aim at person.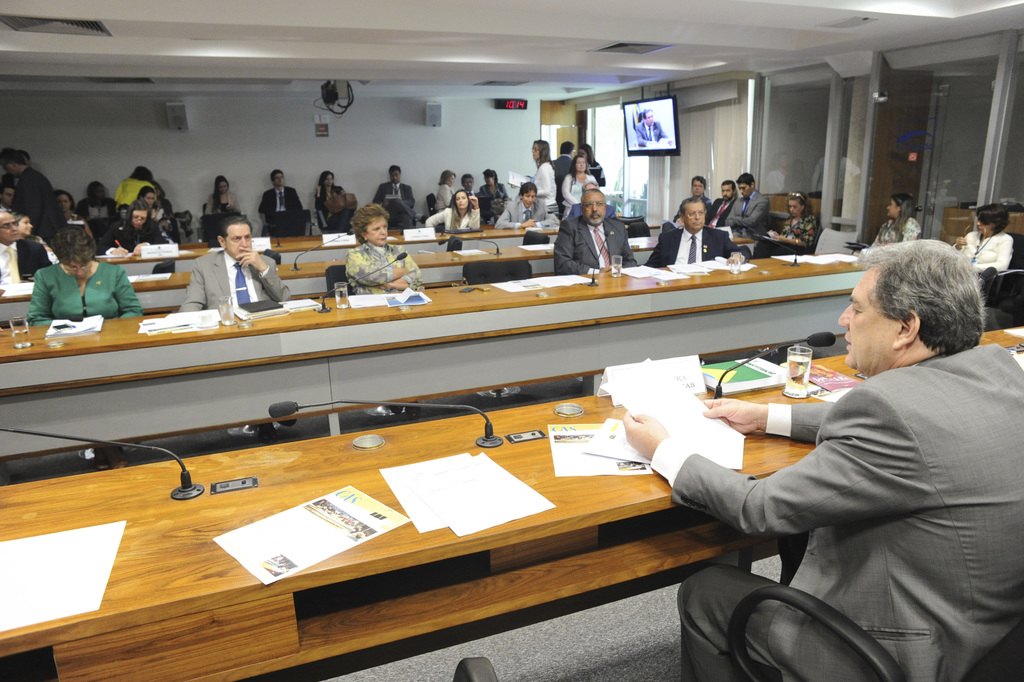
Aimed at crop(519, 135, 560, 210).
